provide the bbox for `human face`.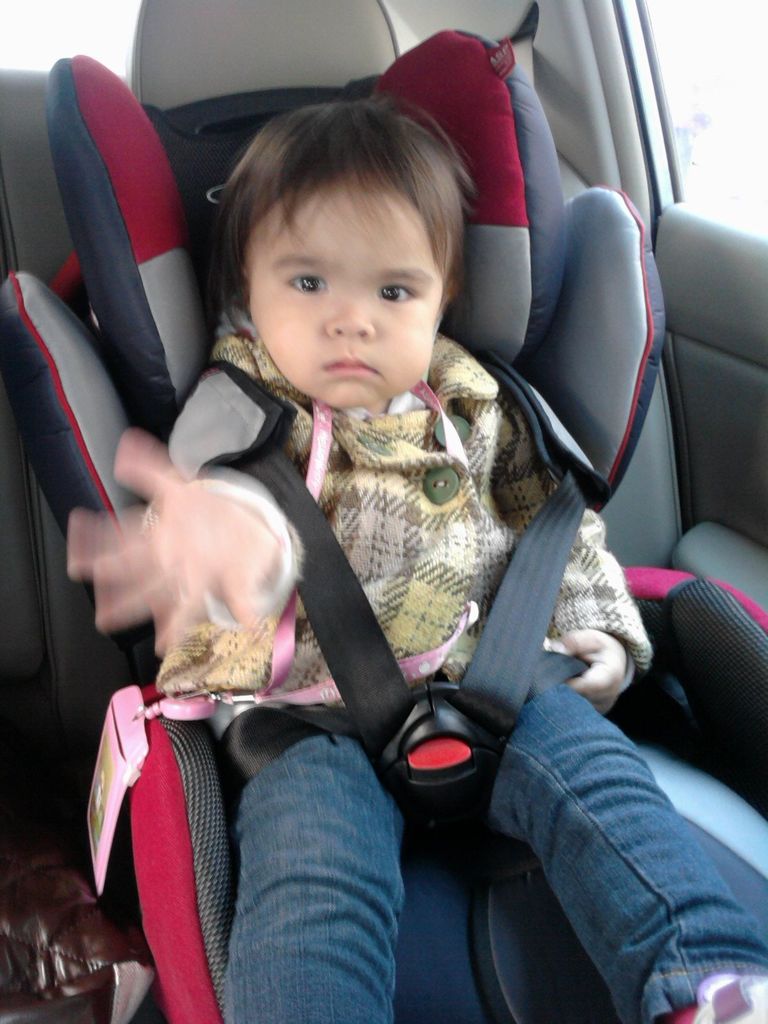
Rect(249, 182, 447, 408).
